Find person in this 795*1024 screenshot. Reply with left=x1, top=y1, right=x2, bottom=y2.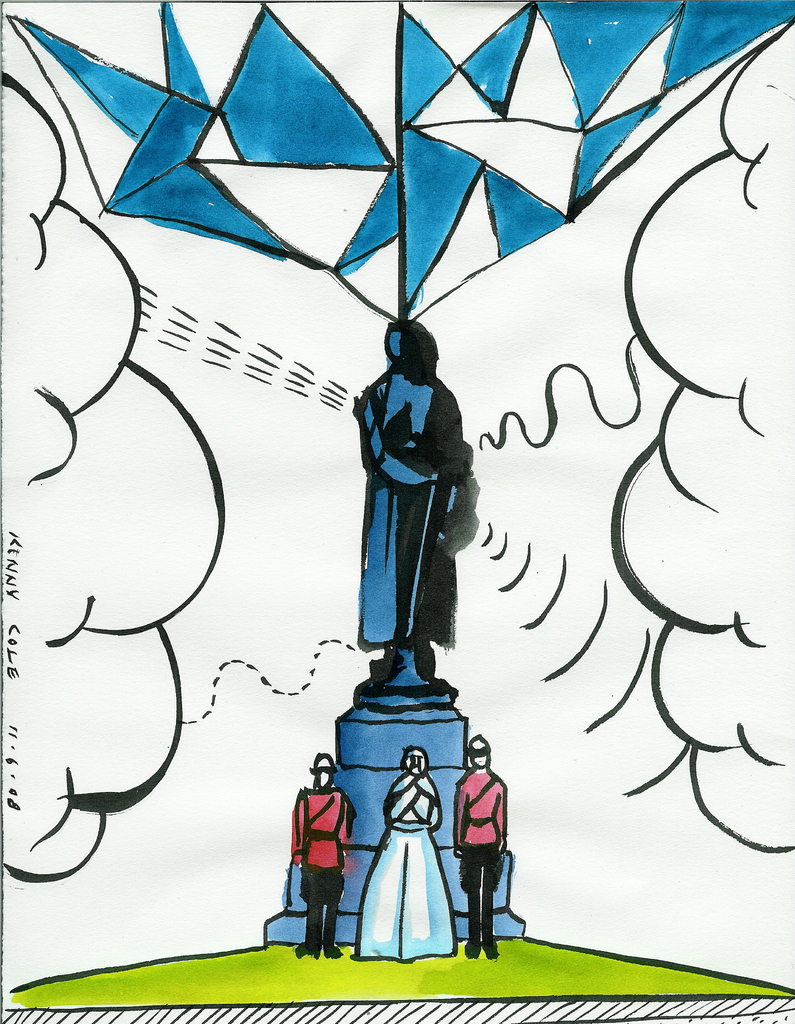
left=357, top=312, right=479, bottom=689.
